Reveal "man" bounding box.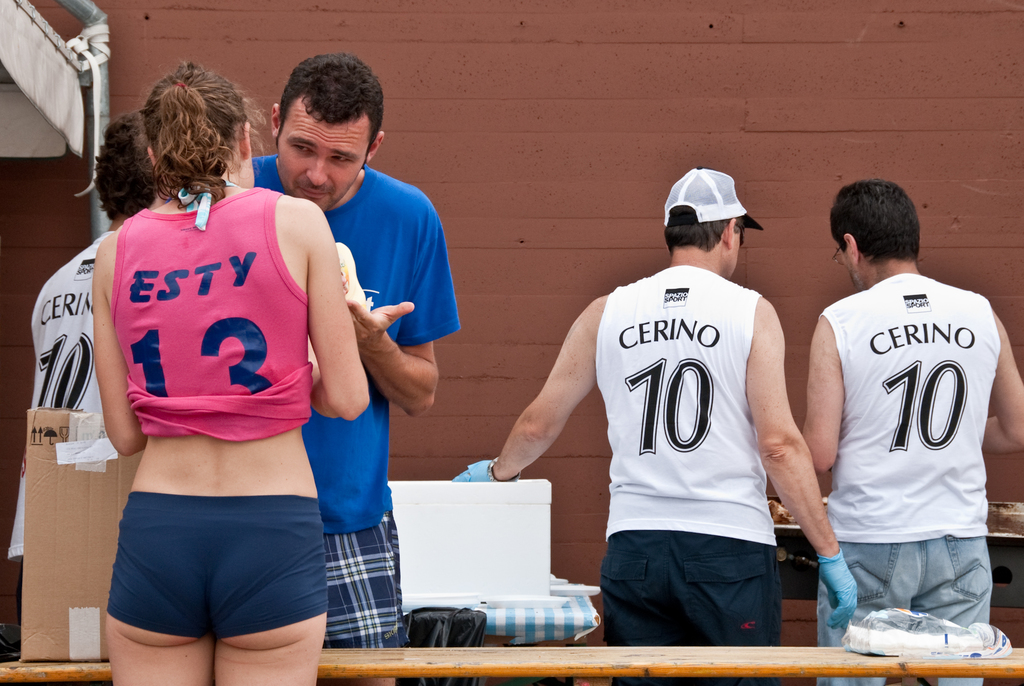
Revealed: pyautogui.locateOnScreen(7, 102, 158, 628).
